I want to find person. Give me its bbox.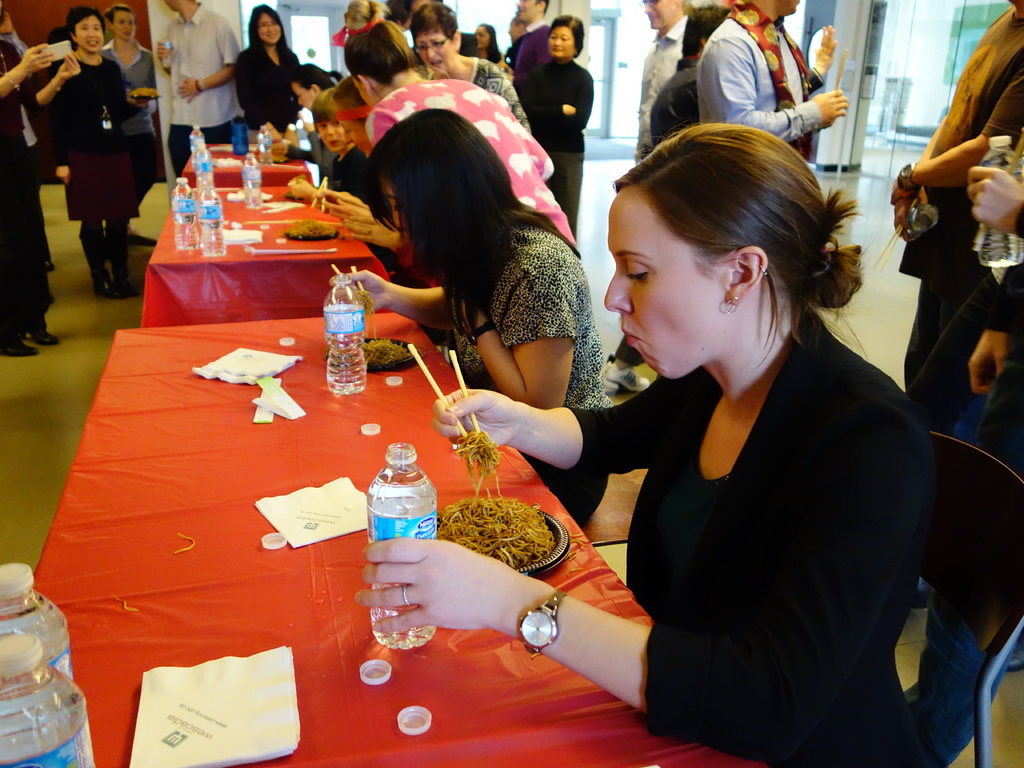
[97, 13, 162, 239].
